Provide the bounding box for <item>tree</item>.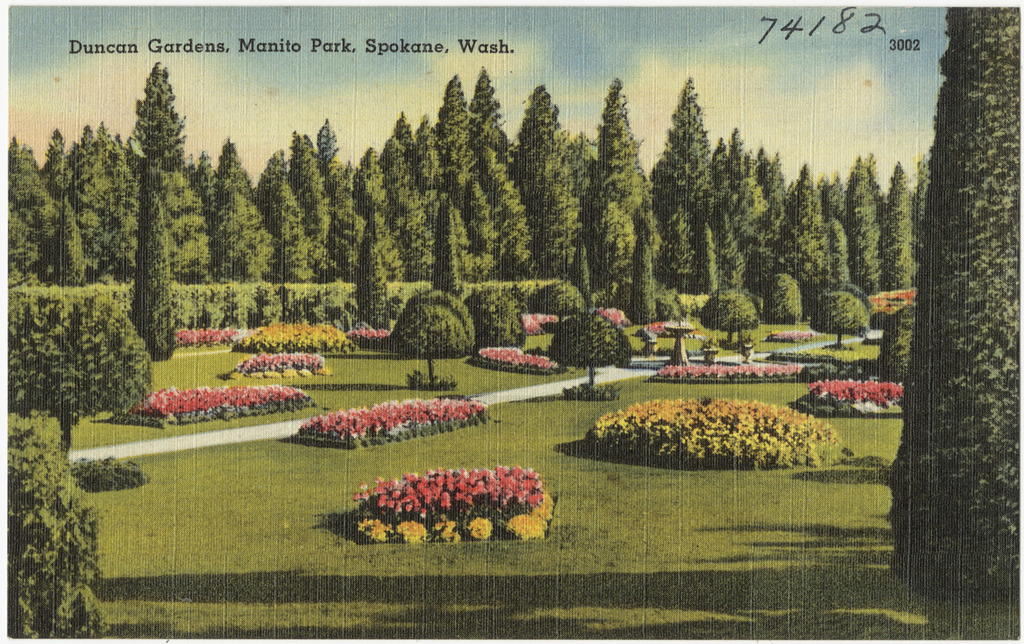
(x1=608, y1=80, x2=688, y2=291).
